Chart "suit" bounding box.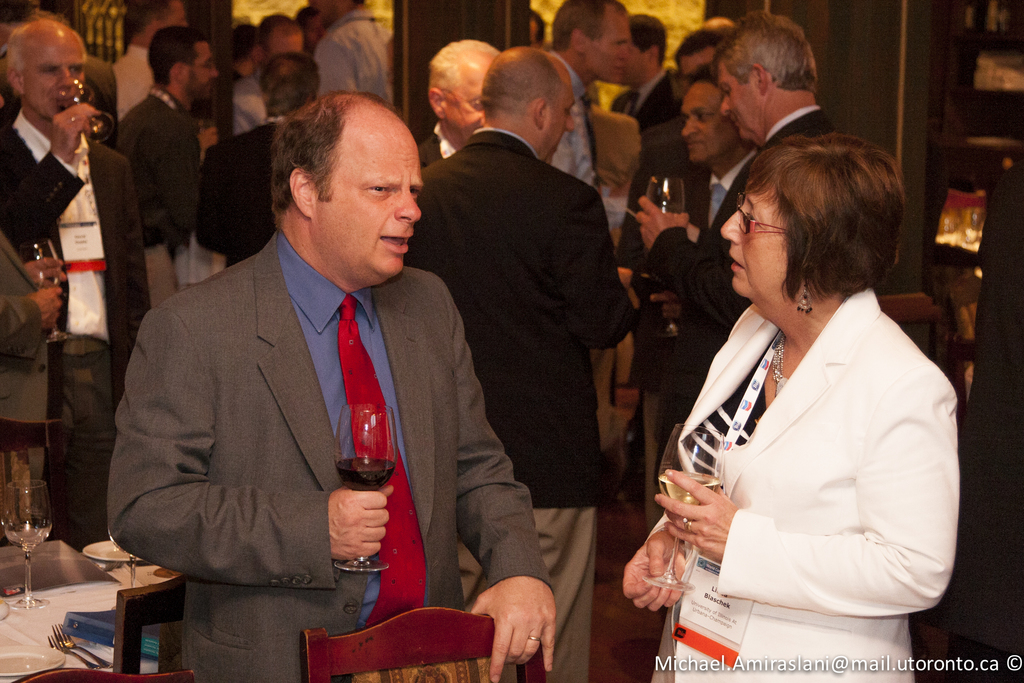
Charted: [193, 114, 289, 278].
